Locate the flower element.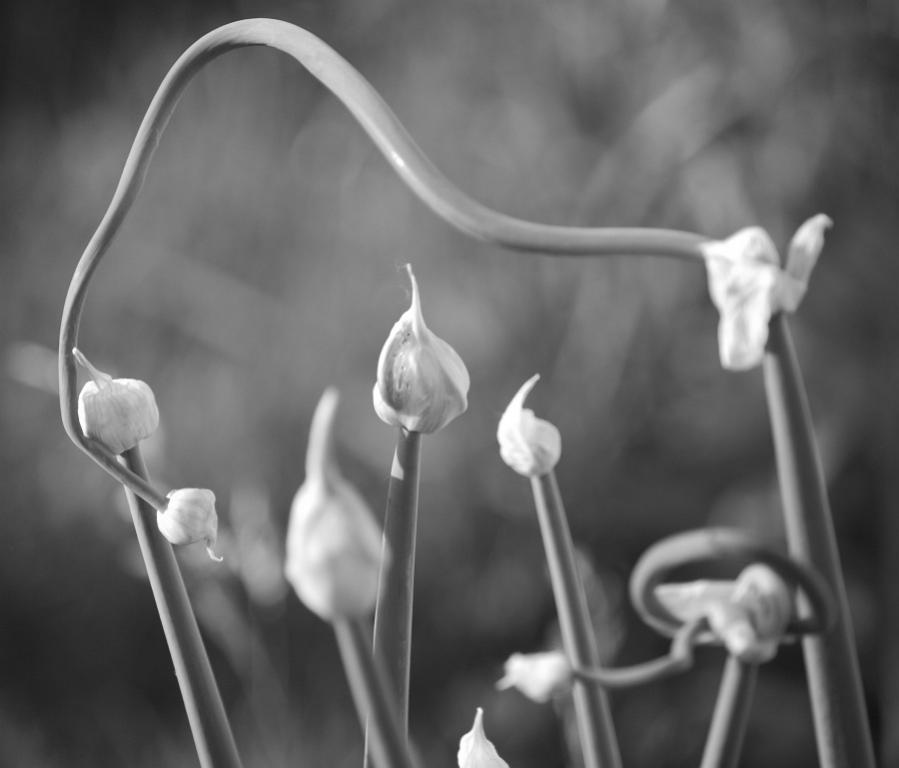
Element bbox: 701:212:840:374.
